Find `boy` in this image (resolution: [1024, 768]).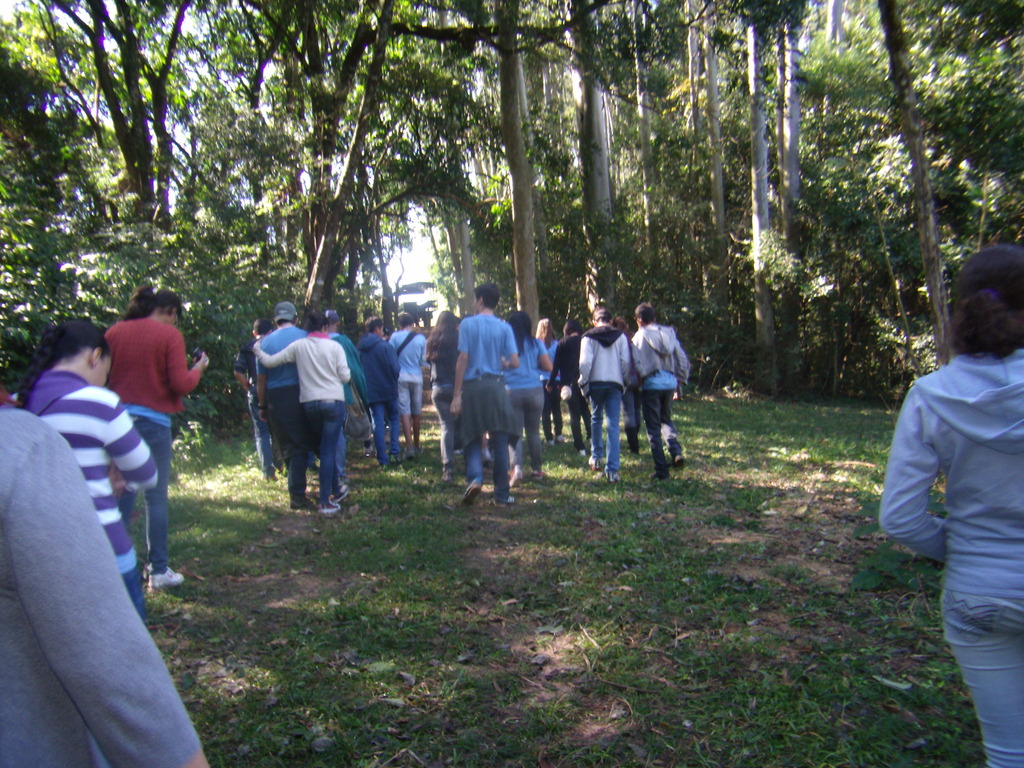
box=[395, 314, 425, 458].
